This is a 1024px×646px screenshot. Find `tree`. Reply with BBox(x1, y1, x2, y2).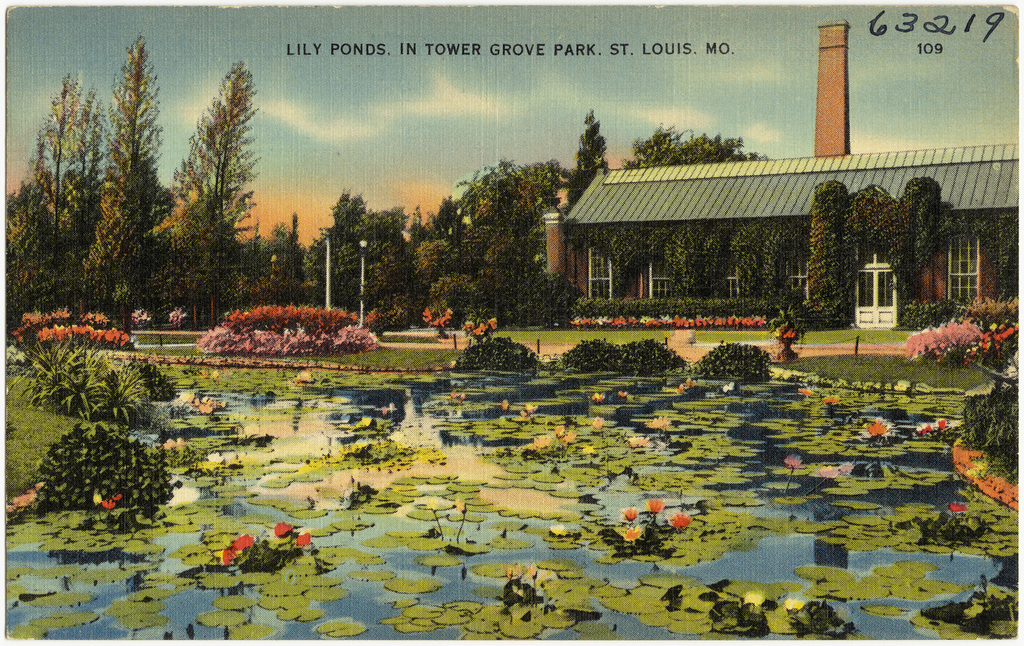
BBox(248, 206, 321, 308).
